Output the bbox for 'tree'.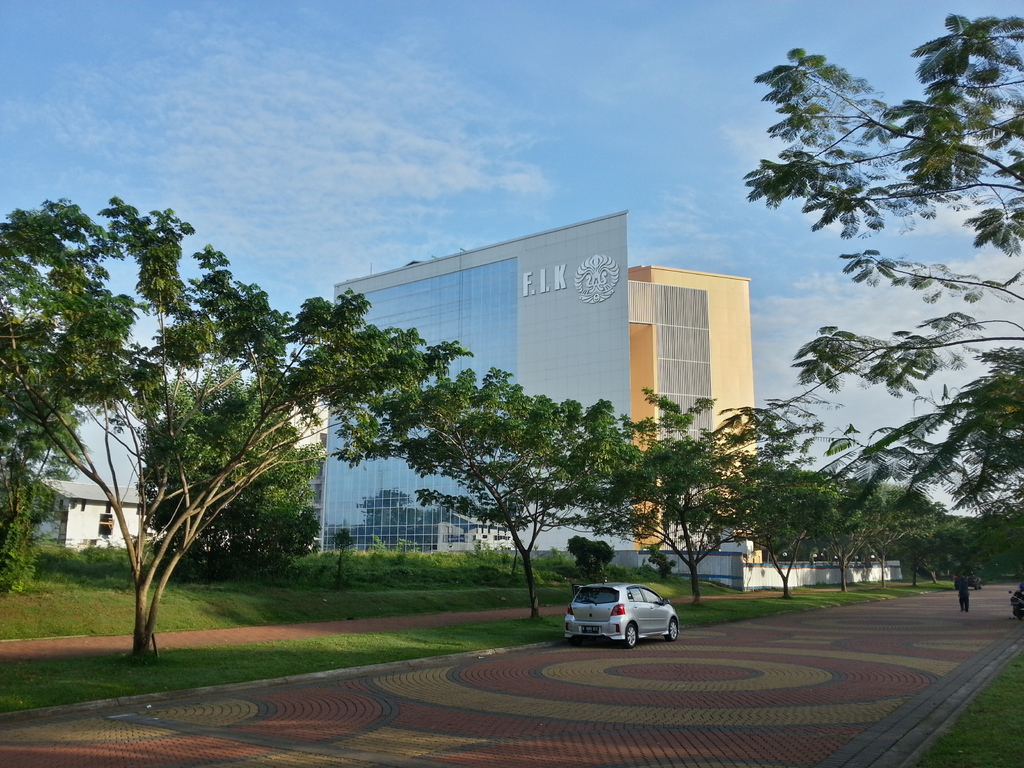
locate(611, 387, 773, 623).
